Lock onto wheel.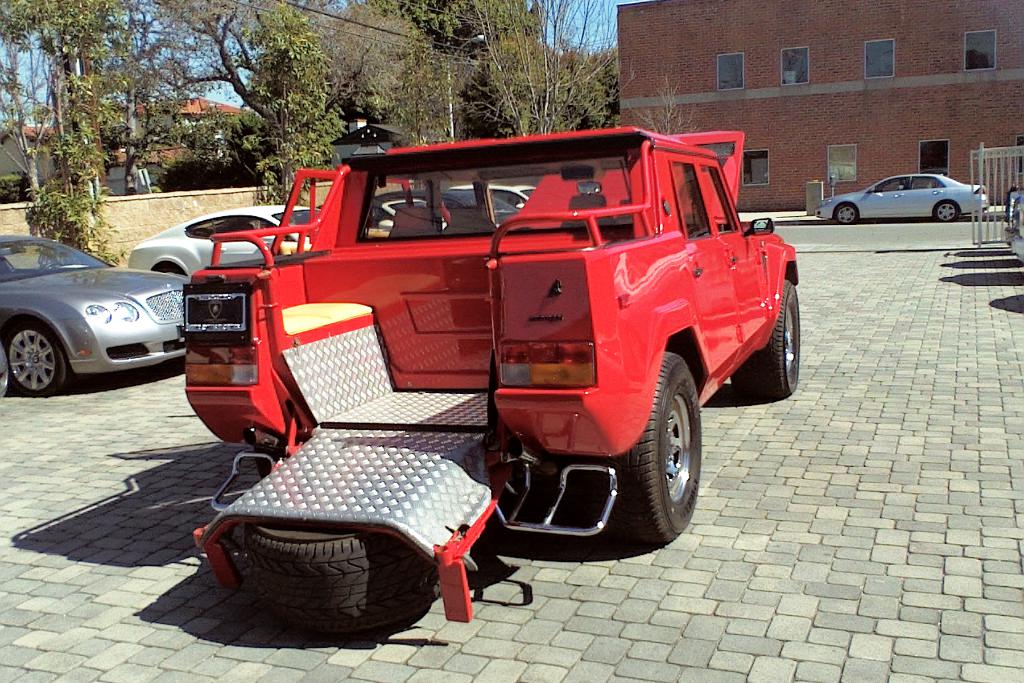
Locked: [243,520,436,637].
